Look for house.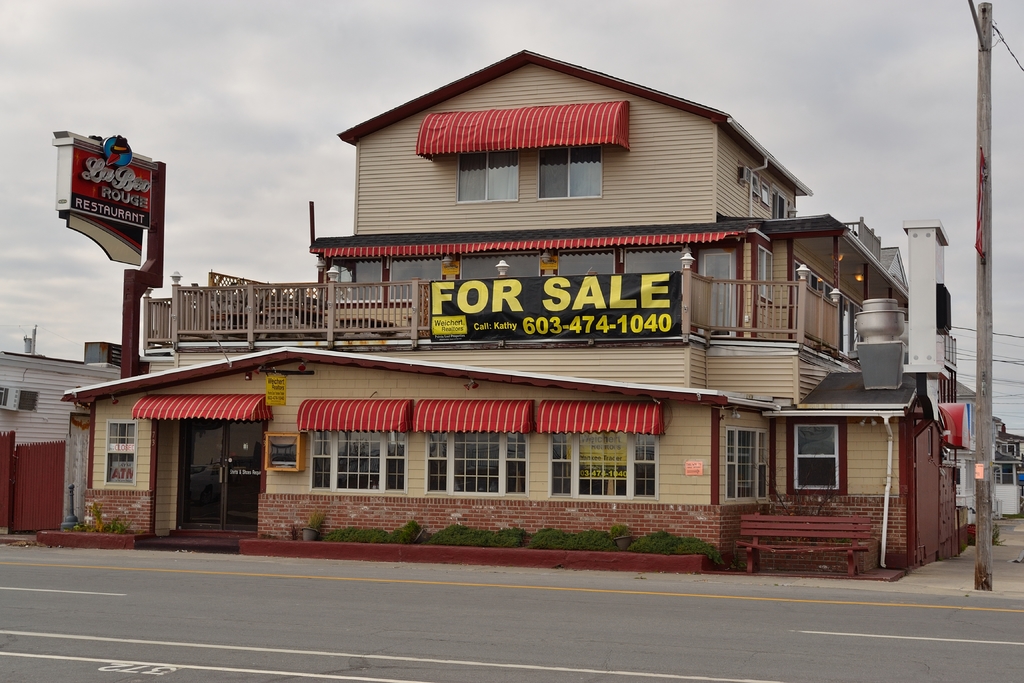
Found: (60,49,966,582).
